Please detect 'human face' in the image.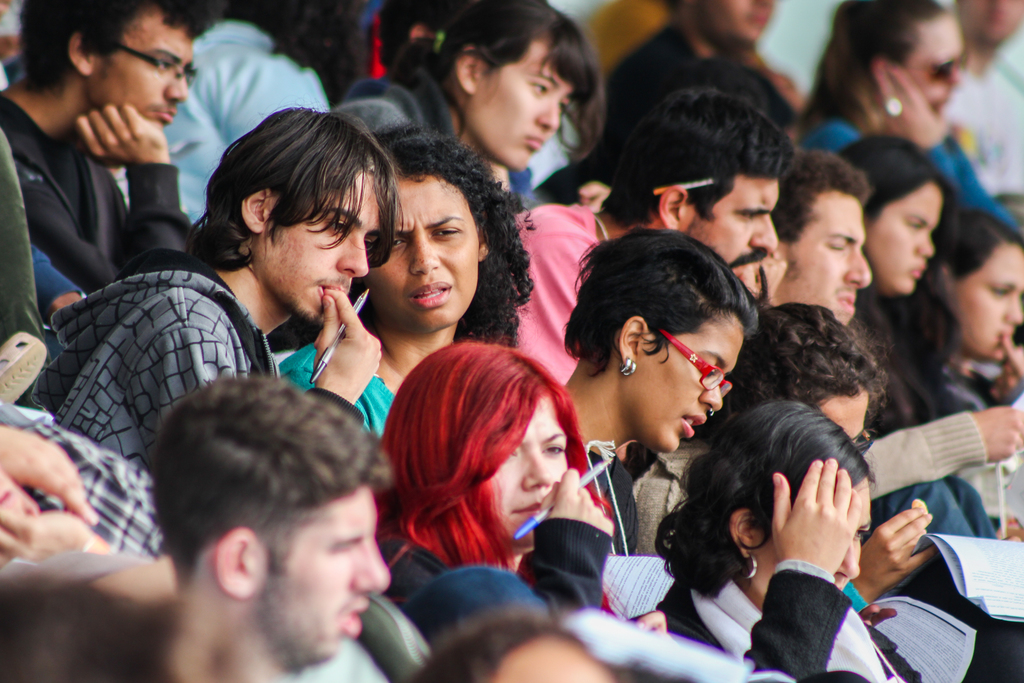
(x1=787, y1=184, x2=873, y2=334).
